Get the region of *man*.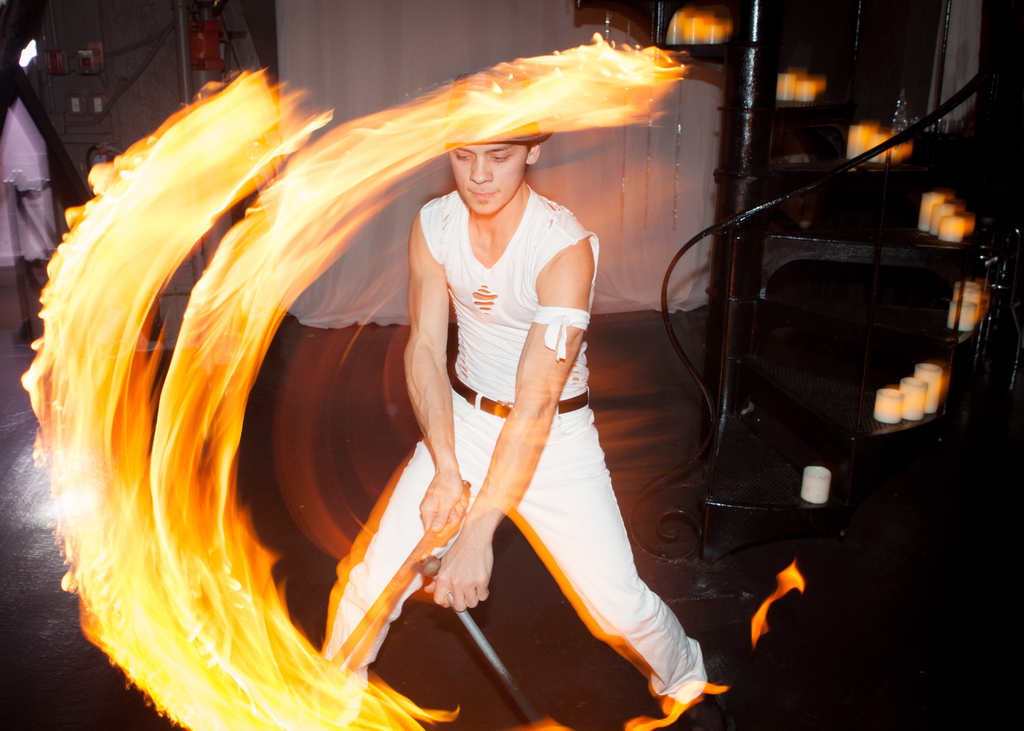
rect(157, 36, 686, 716).
